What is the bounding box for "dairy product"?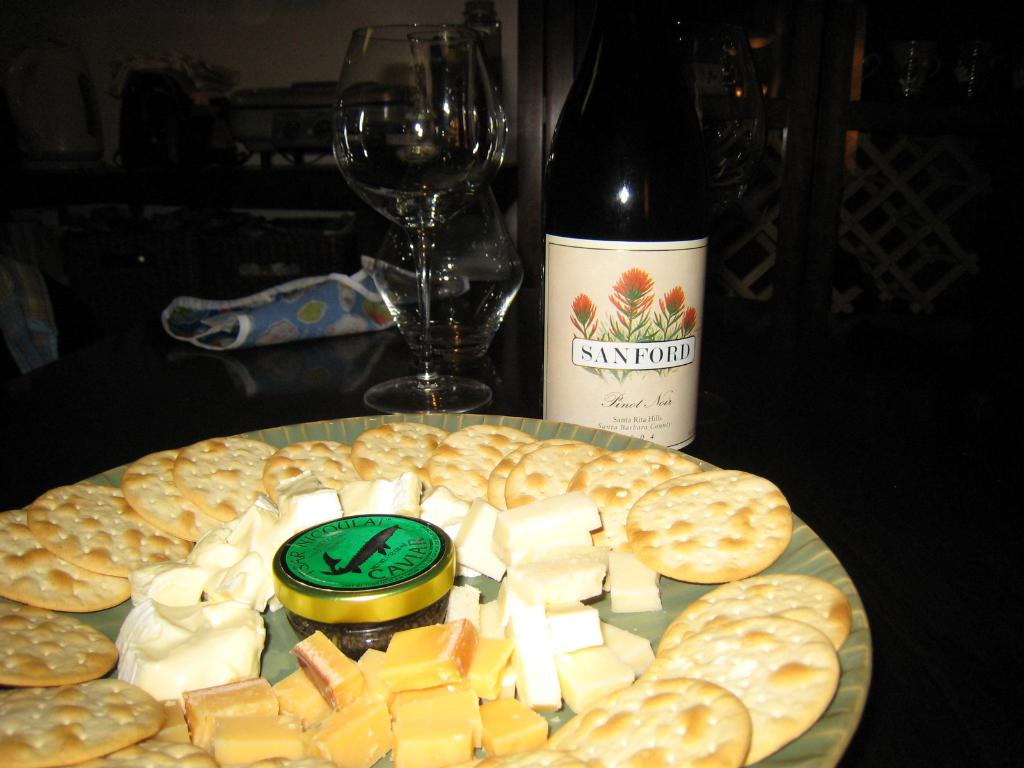
Rect(292, 628, 355, 719).
